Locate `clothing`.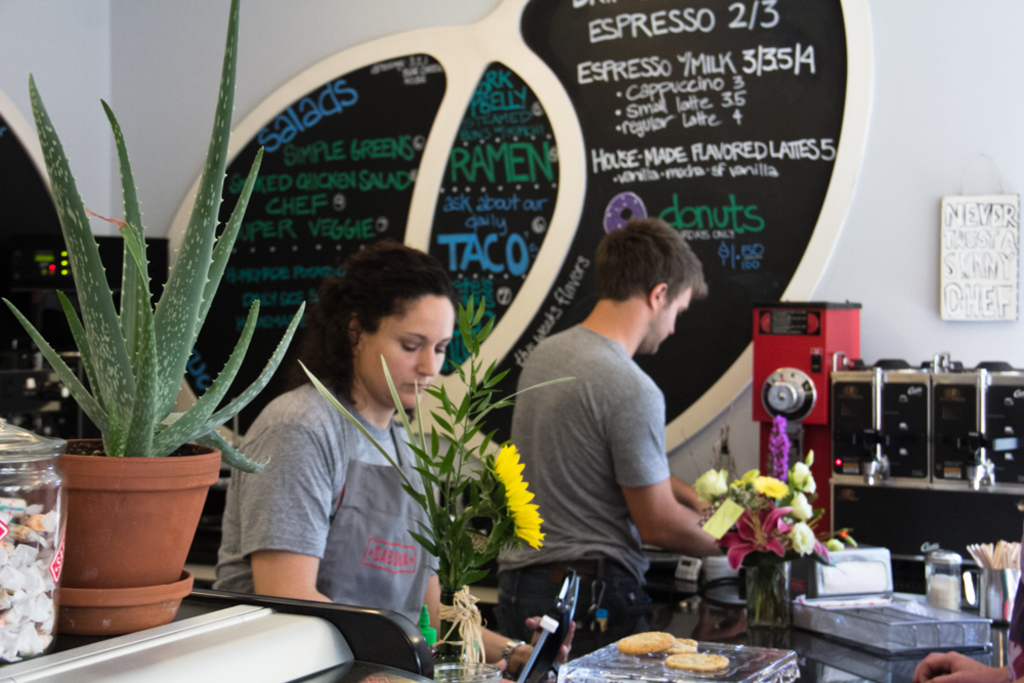
Bounding box: crop(211, 380, 436, 645).
